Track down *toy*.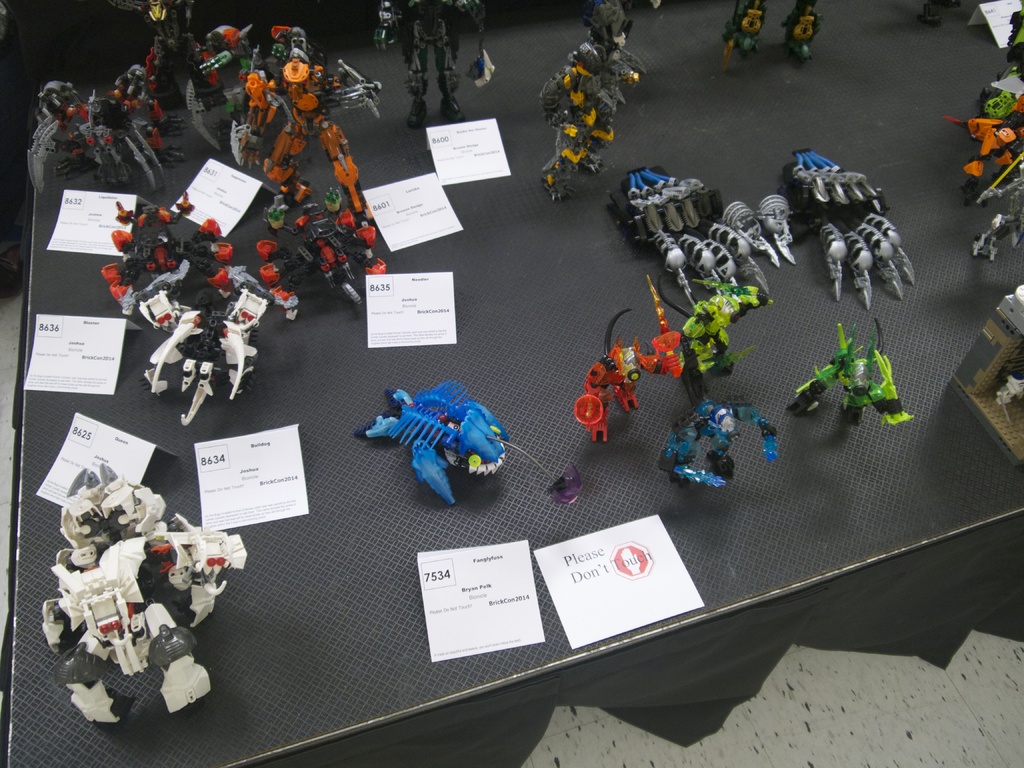
Tracked to bbox(673, 376, 781, 484).
